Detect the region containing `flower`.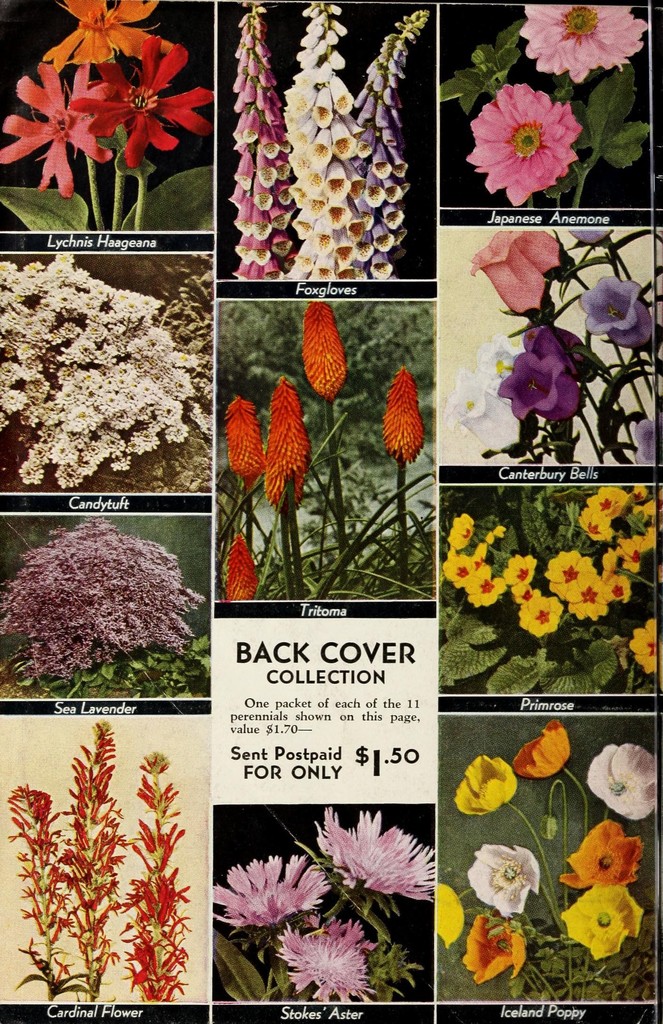
crop(625, 617, 657, 676).
